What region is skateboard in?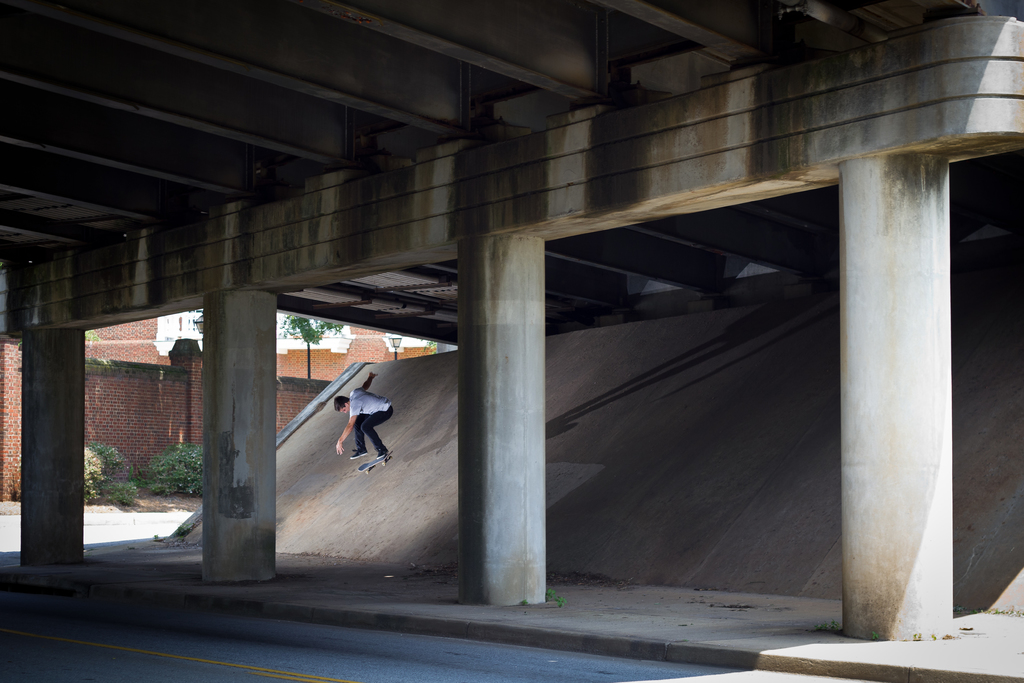
bbox(355, 448, 400, 472).
